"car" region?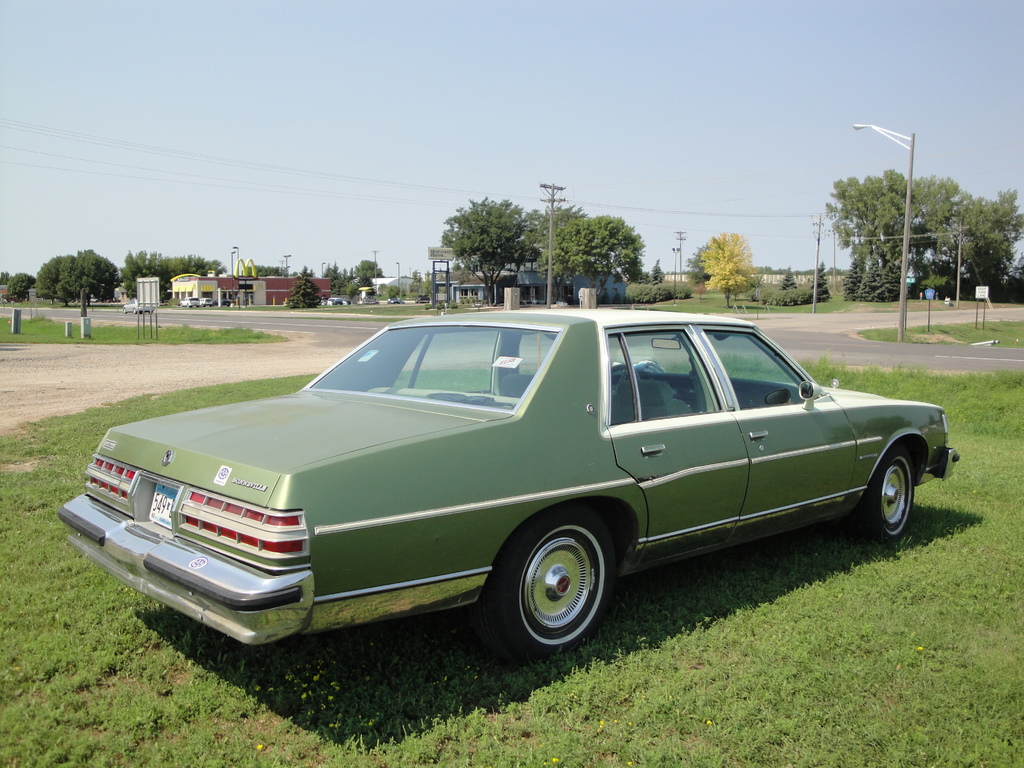
detection(26, 310, 952, 668)
